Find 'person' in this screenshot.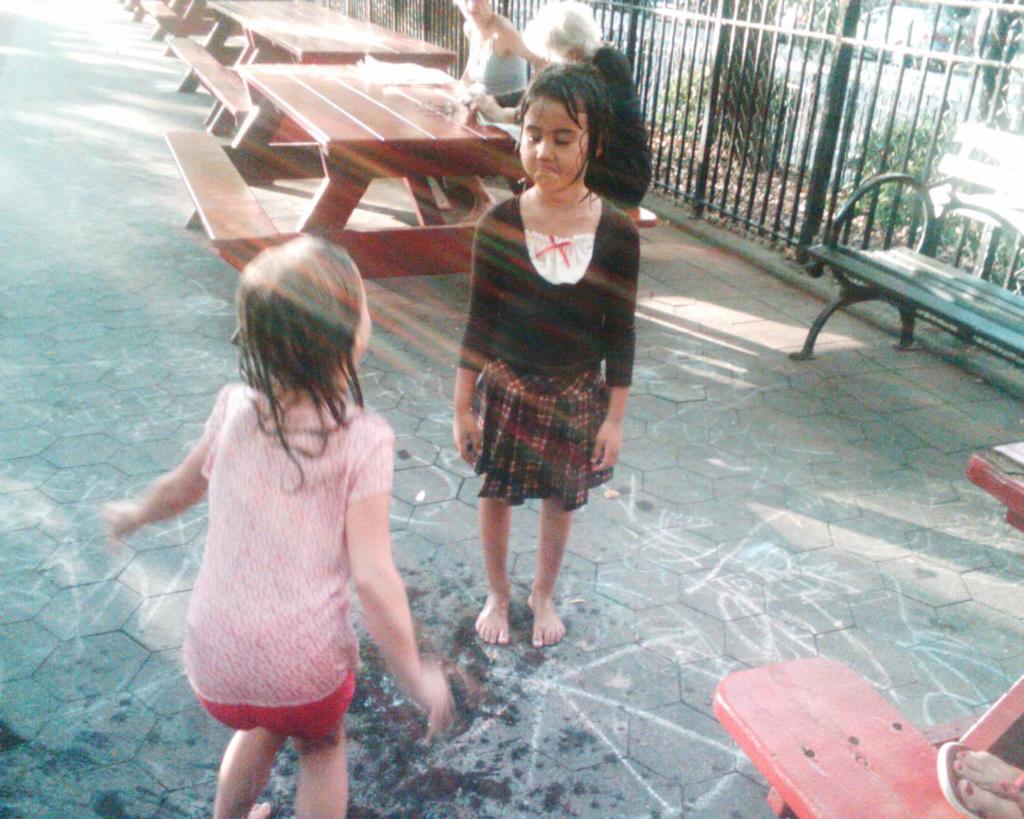
The bounding box for 'person' is pyautogui.locateOnScreen(100, 233, 450, 818).
